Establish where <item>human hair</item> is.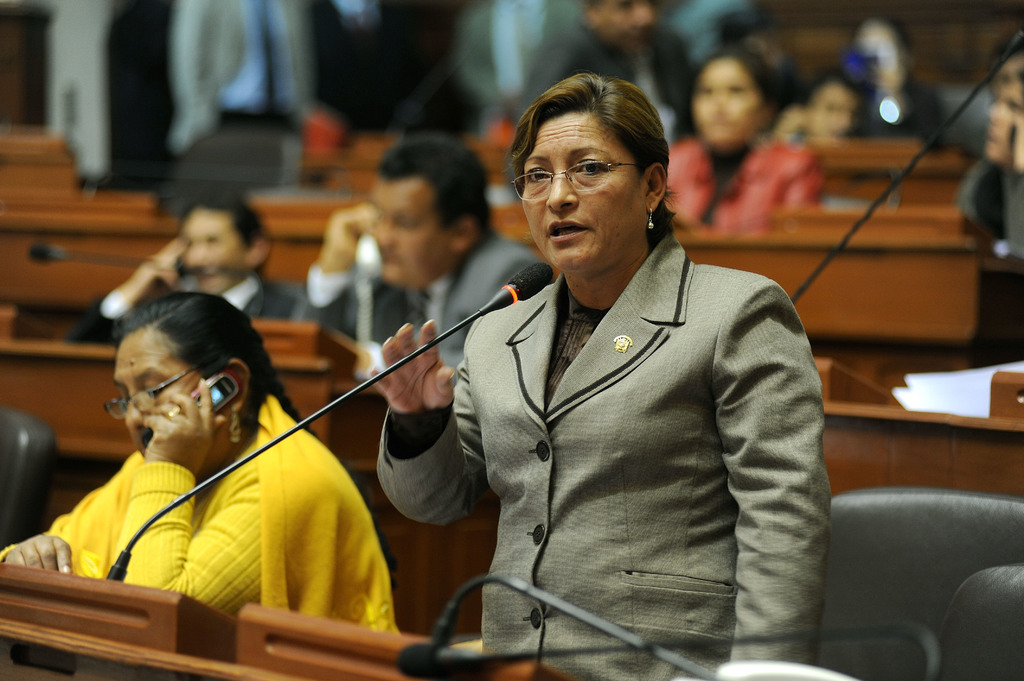
Established at region(692, 45, 776, 100).
